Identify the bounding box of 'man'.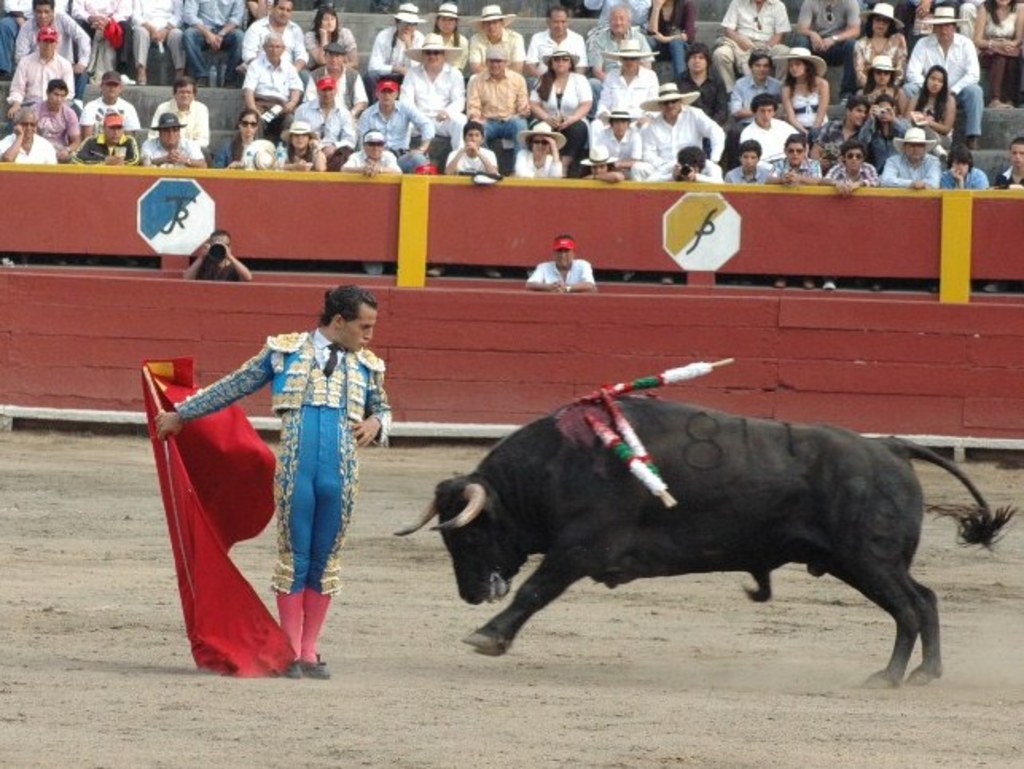
645 145 720 285.
